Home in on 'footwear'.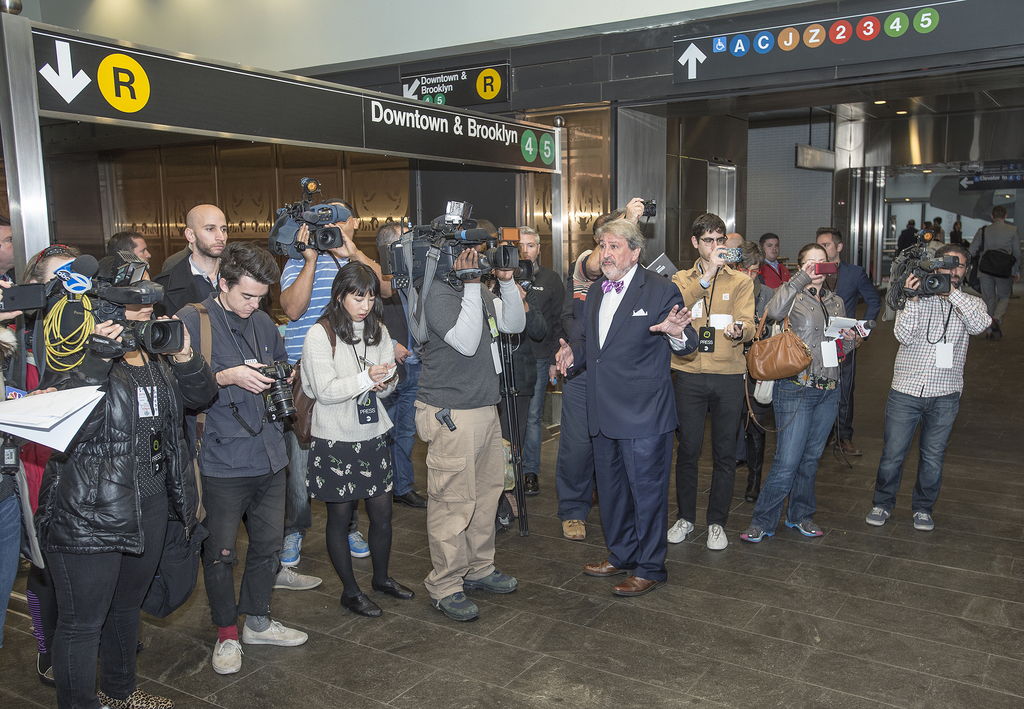
Homed in at <bbox>340, 594, 381, 618</bbox>.
